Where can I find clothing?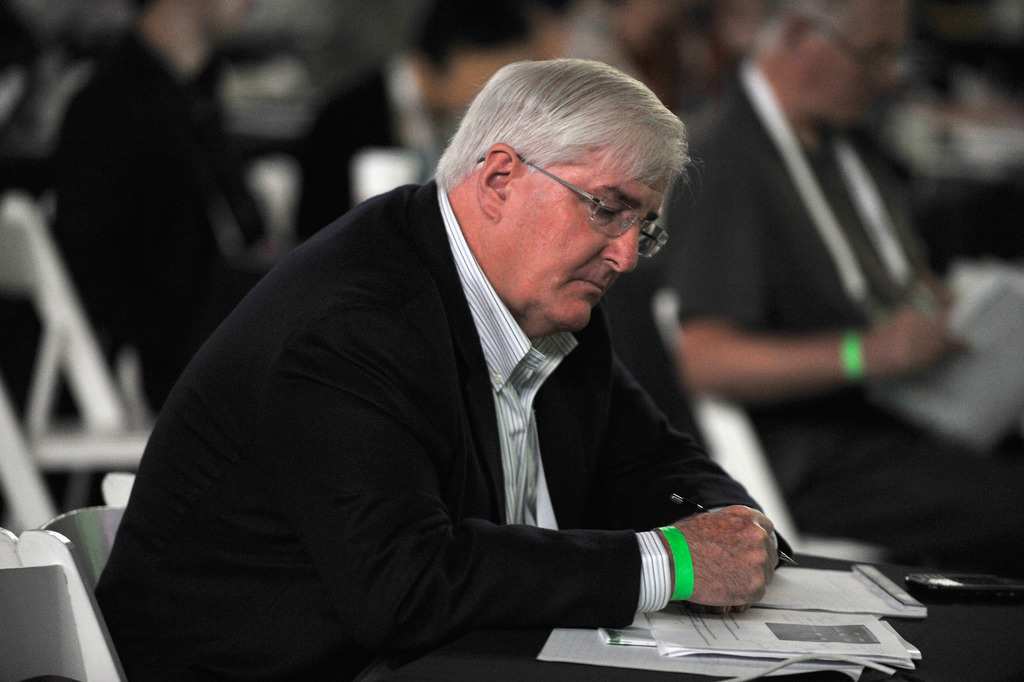
You can find it at [305, 47, 436, 248].
